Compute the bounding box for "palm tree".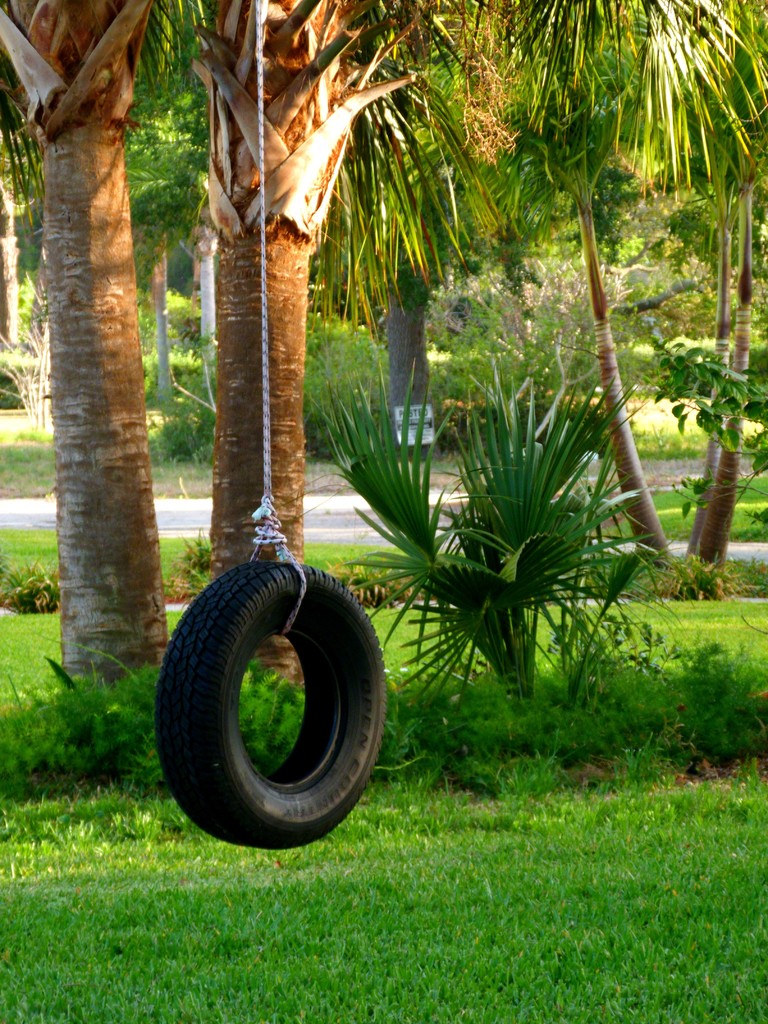
[left=0, top=0, right=217, bottom=686].
